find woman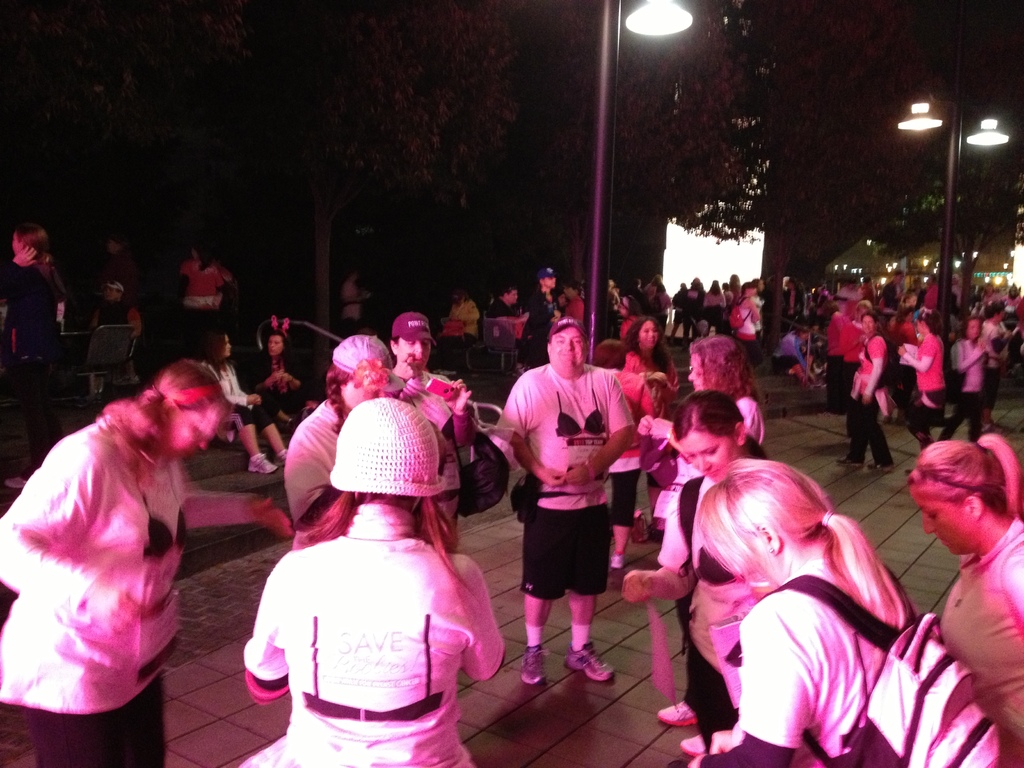
l=622, t=316, r=680, b=542
